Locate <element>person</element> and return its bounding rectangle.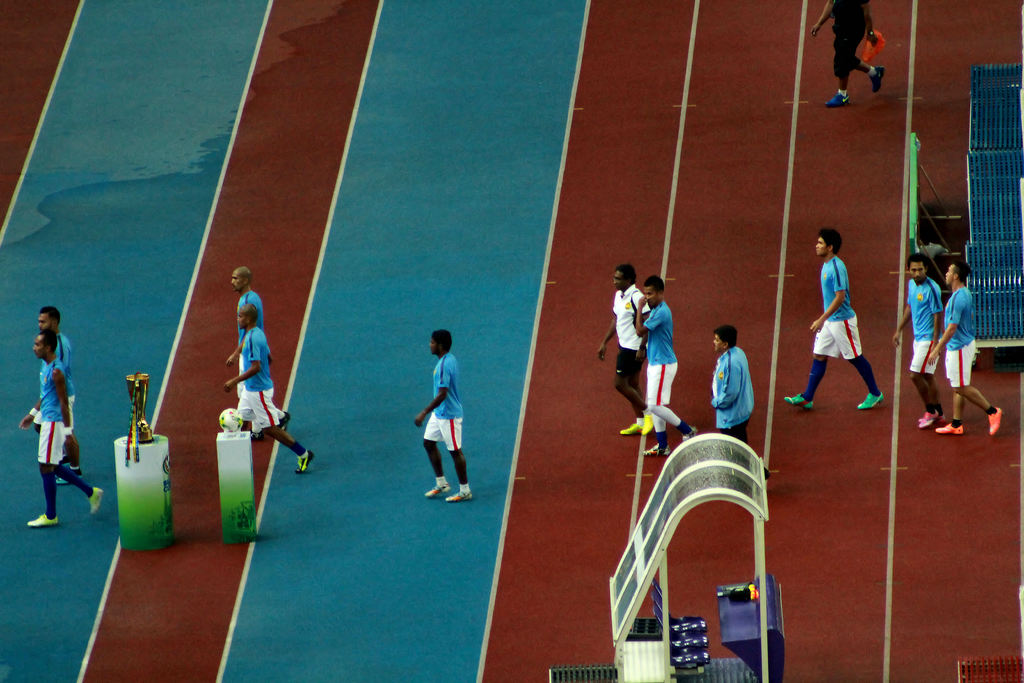
pyautogui.locateOnScreen(27, 324, 110, 529).
